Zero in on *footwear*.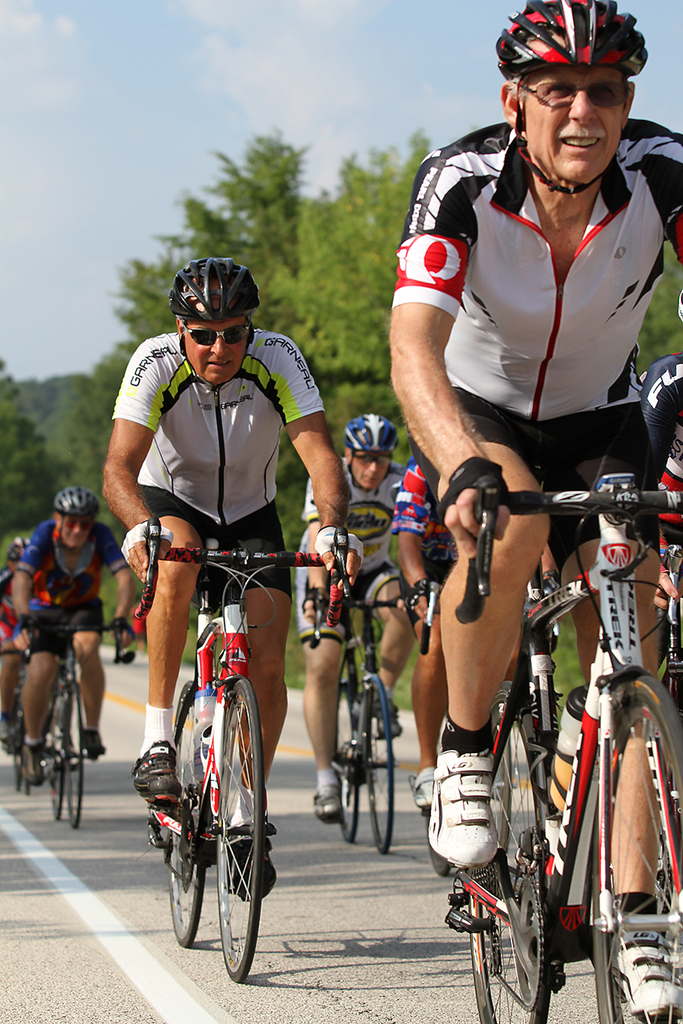
Zeroed in: Rect(428, 750, 498, 870).
